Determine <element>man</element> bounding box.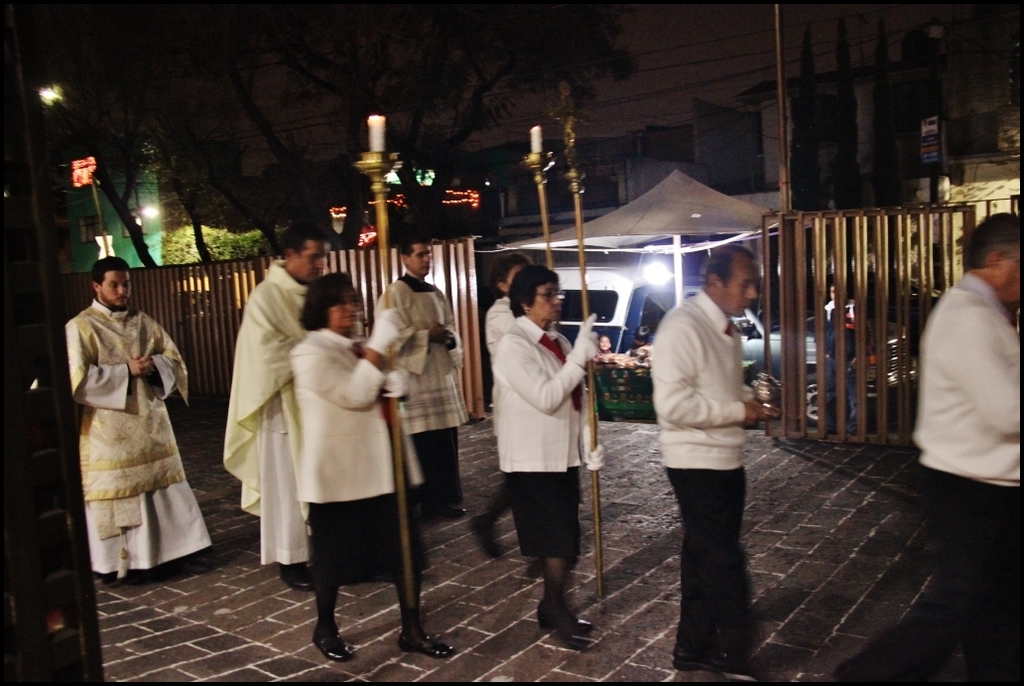
Determined: region(645, 240, 777, 669).
